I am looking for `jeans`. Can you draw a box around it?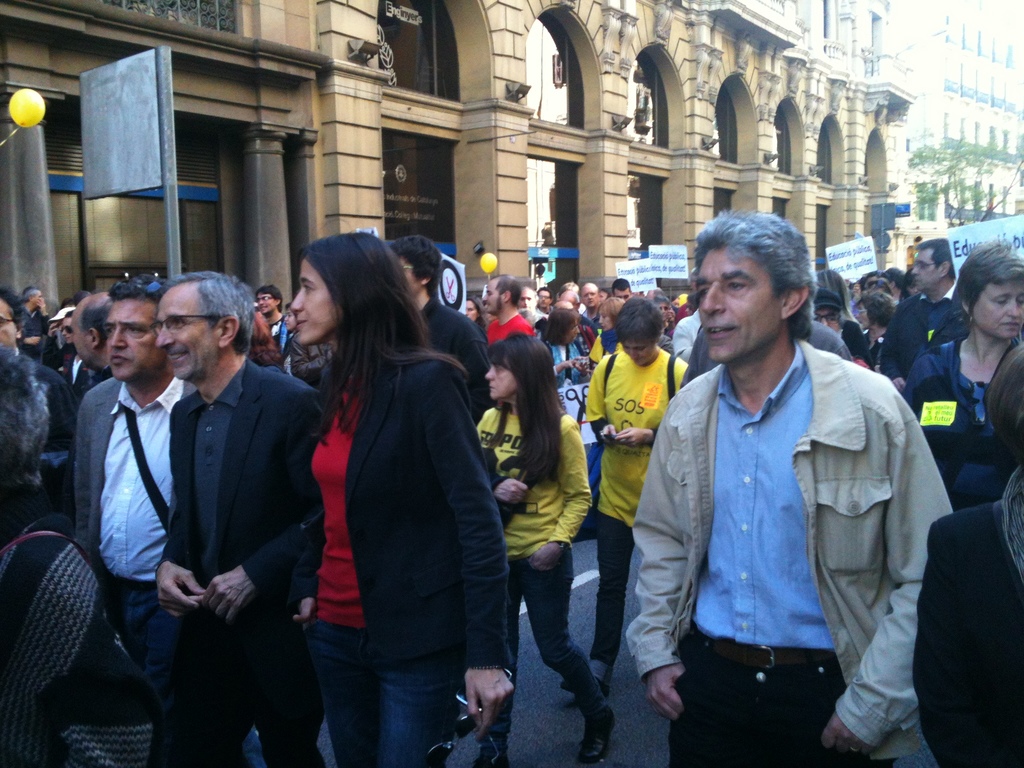
Sure, the bounding box is [left=314, top=620, right=472, bottom=762].
